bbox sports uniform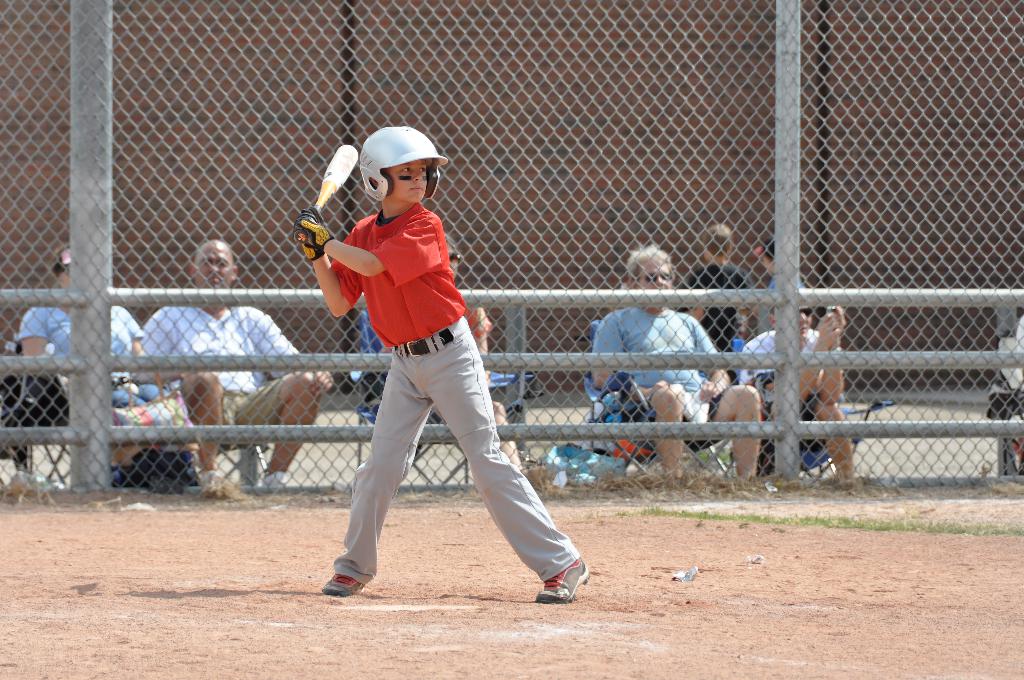
[left=598, top=295, right=733, bottom=432]
